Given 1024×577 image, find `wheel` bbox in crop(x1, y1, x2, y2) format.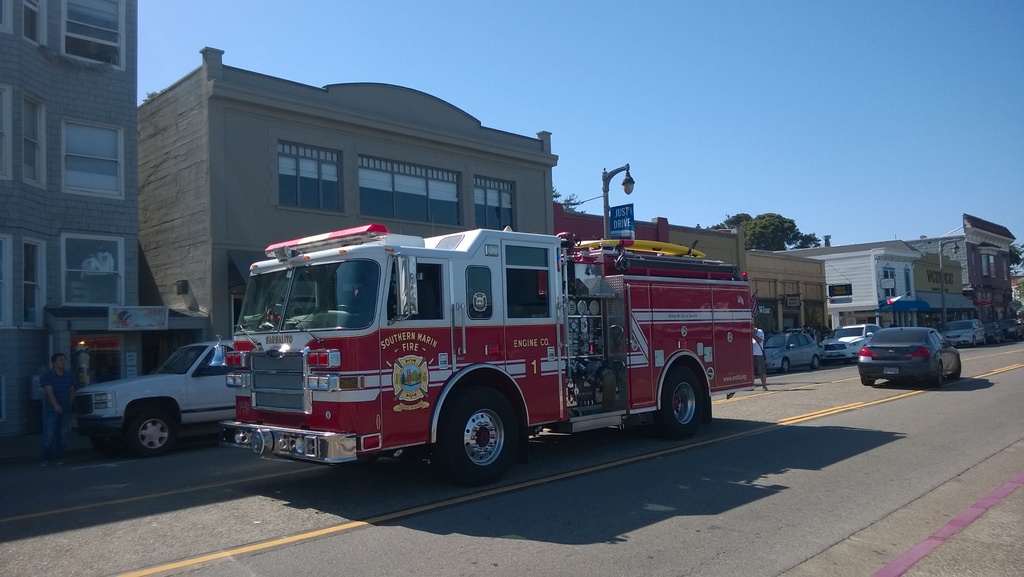
crop(950, 357, 960, 374).
